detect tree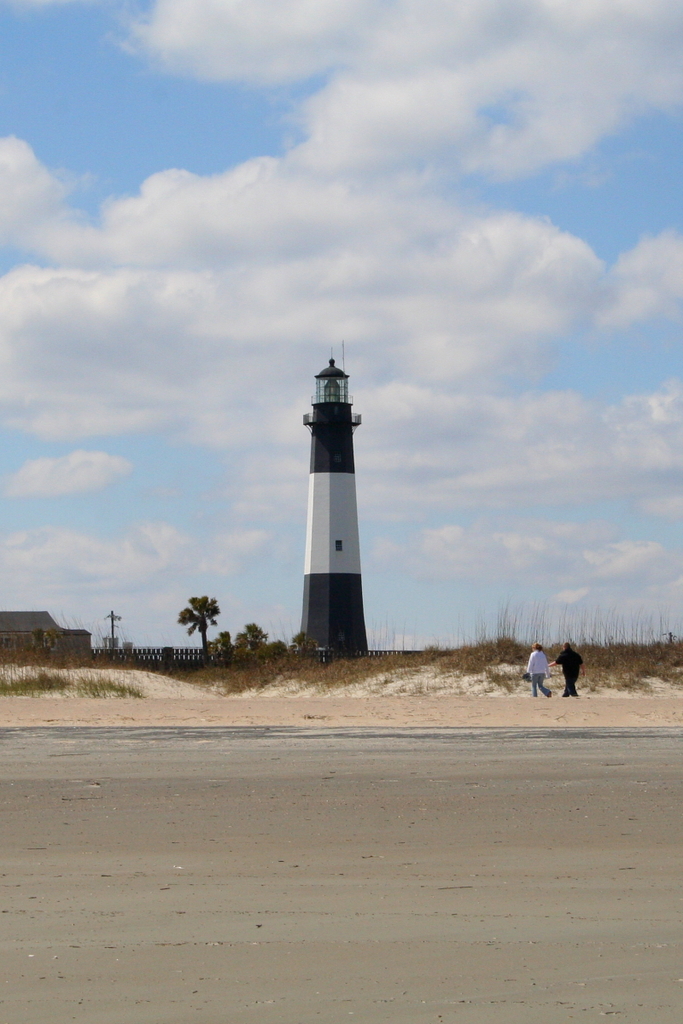
box=[298, 634, 318, 660]
